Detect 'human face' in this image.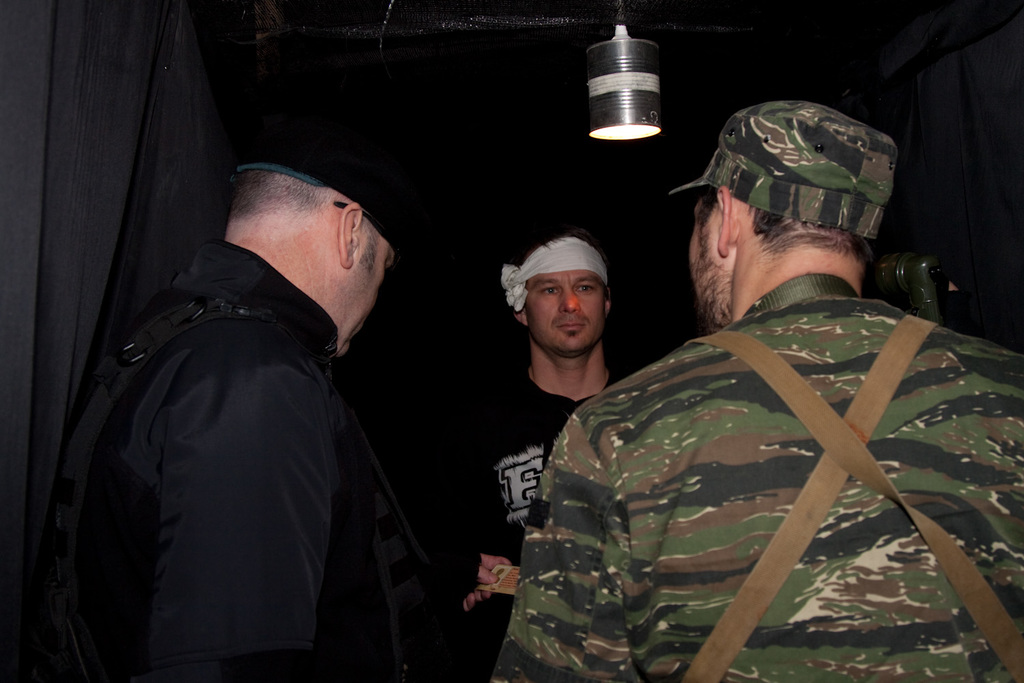
Detection: [341,227,393,358].
